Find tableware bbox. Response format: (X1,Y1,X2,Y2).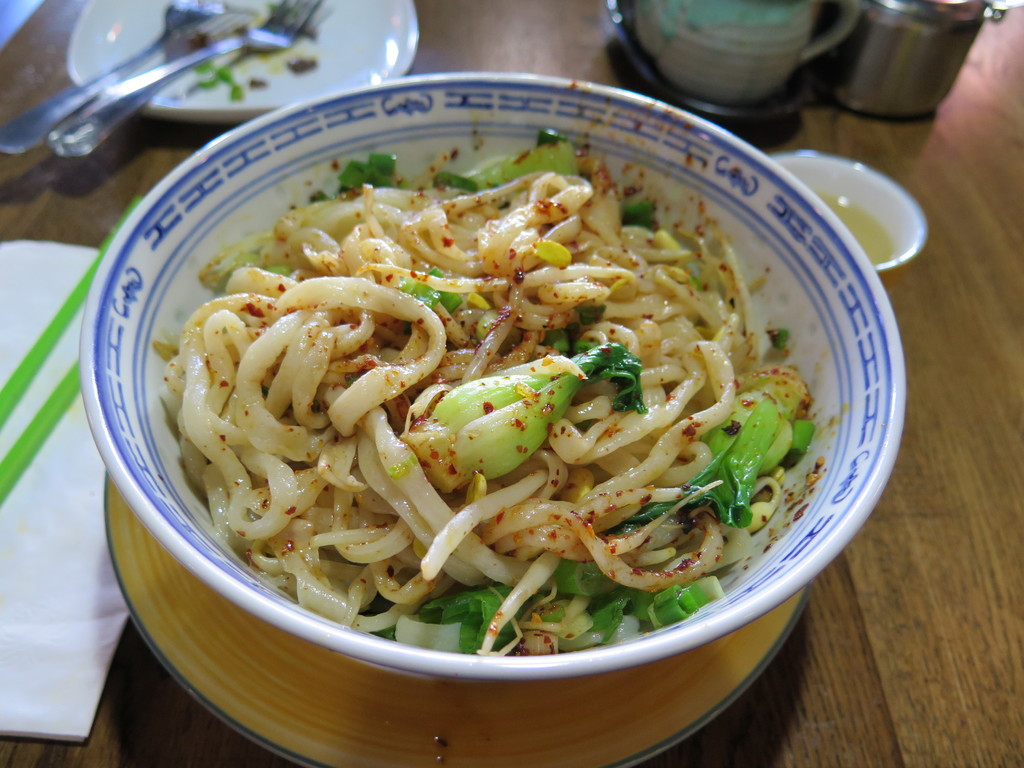
(90,80,891,747).
